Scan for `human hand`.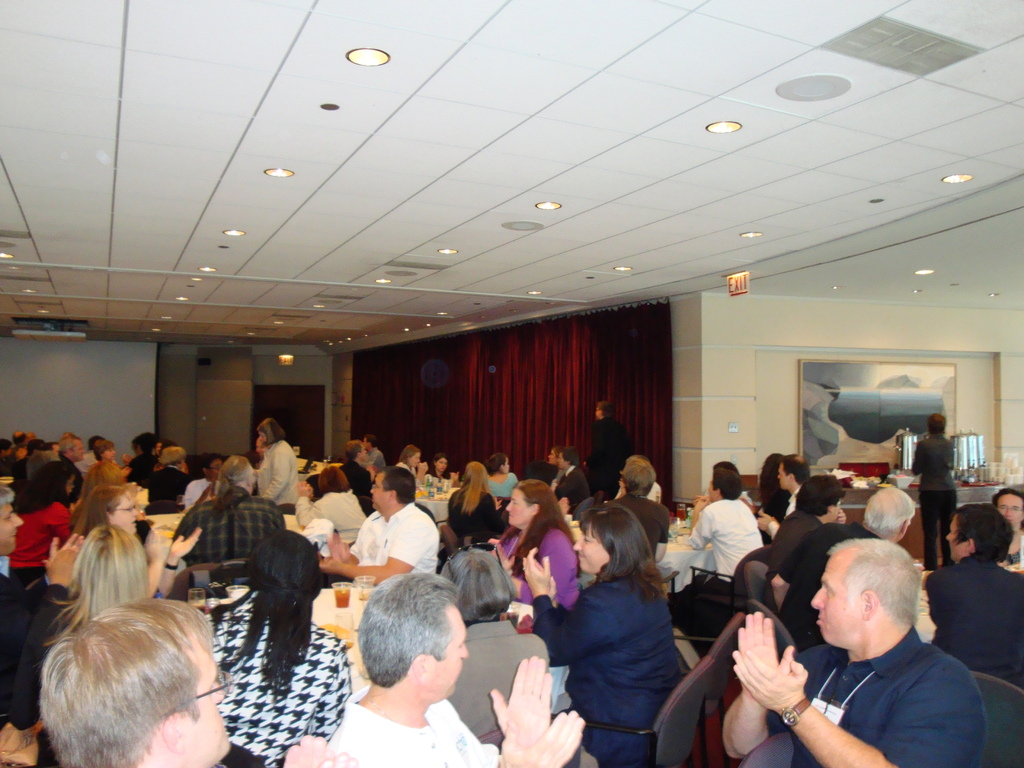
Scan result: rect(319, 750, 358, 767).
